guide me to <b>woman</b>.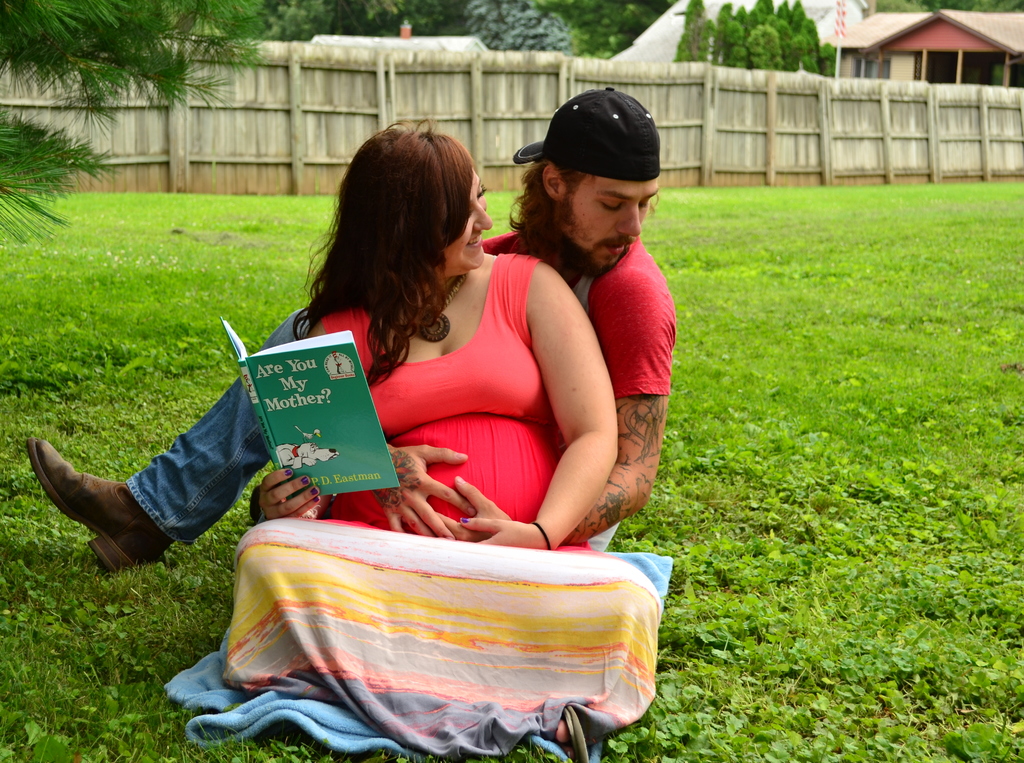
Guidance: <box>232,113,660,762</box>.
